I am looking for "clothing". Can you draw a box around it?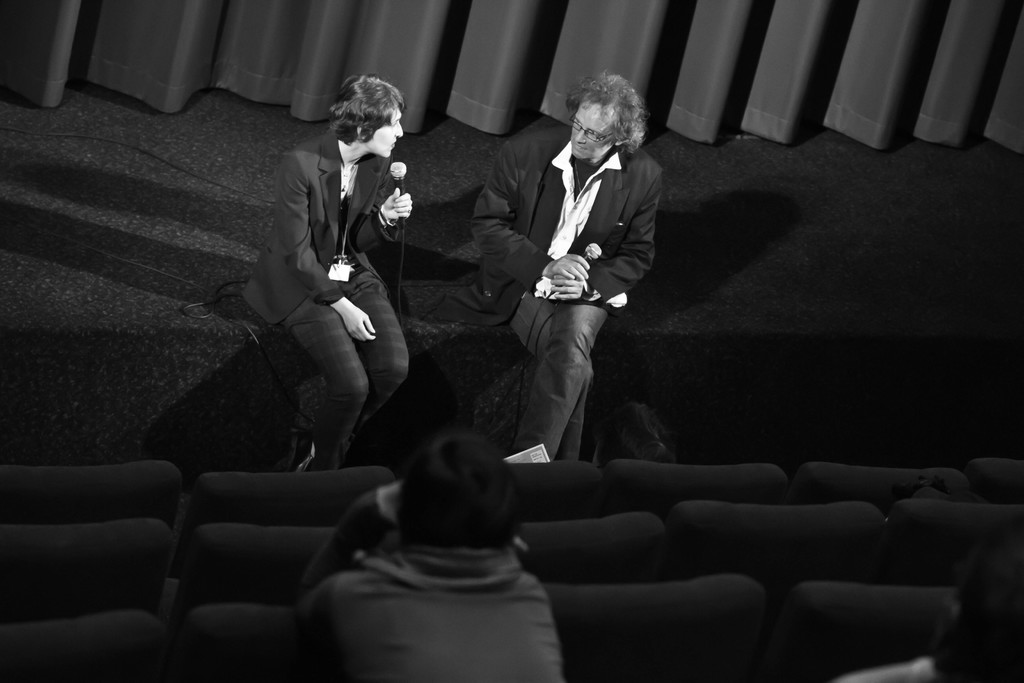
Sure, the bounding box is Rect(237, 119, 412, 475).
